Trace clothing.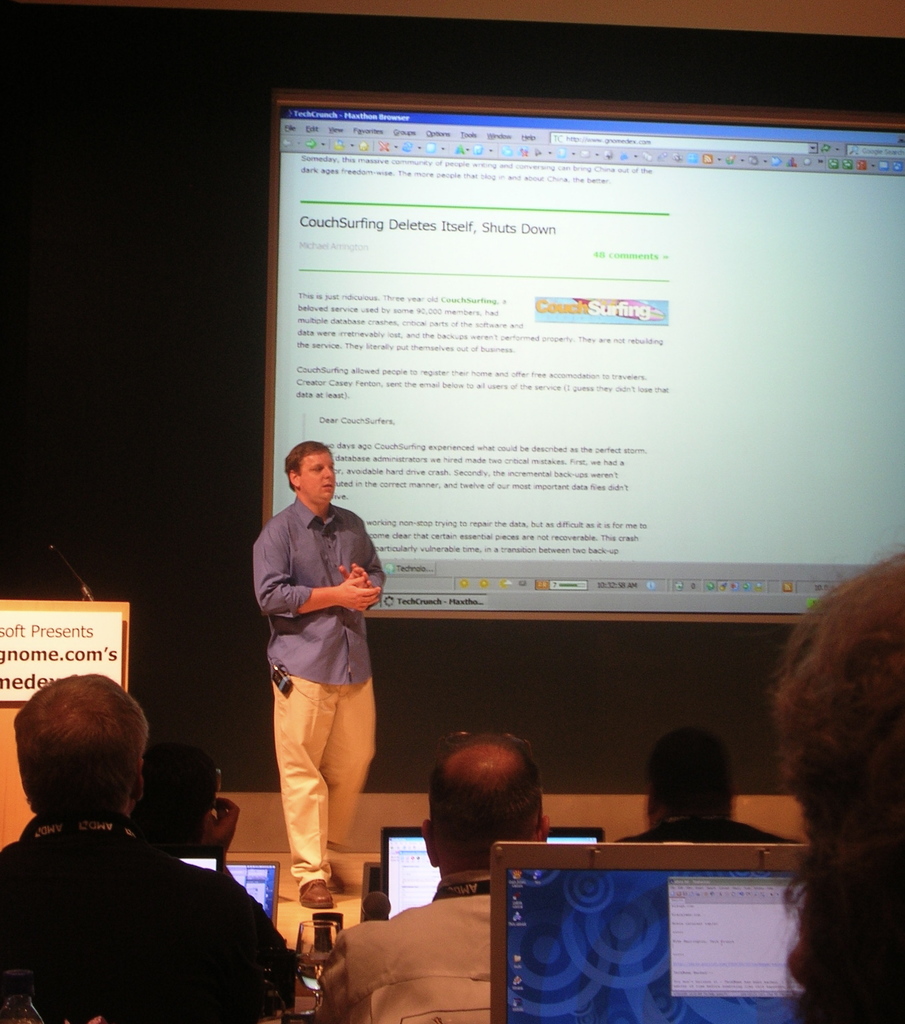
Traced to pyautogui.locateOnScreen(313, 871, 498, 1023).
